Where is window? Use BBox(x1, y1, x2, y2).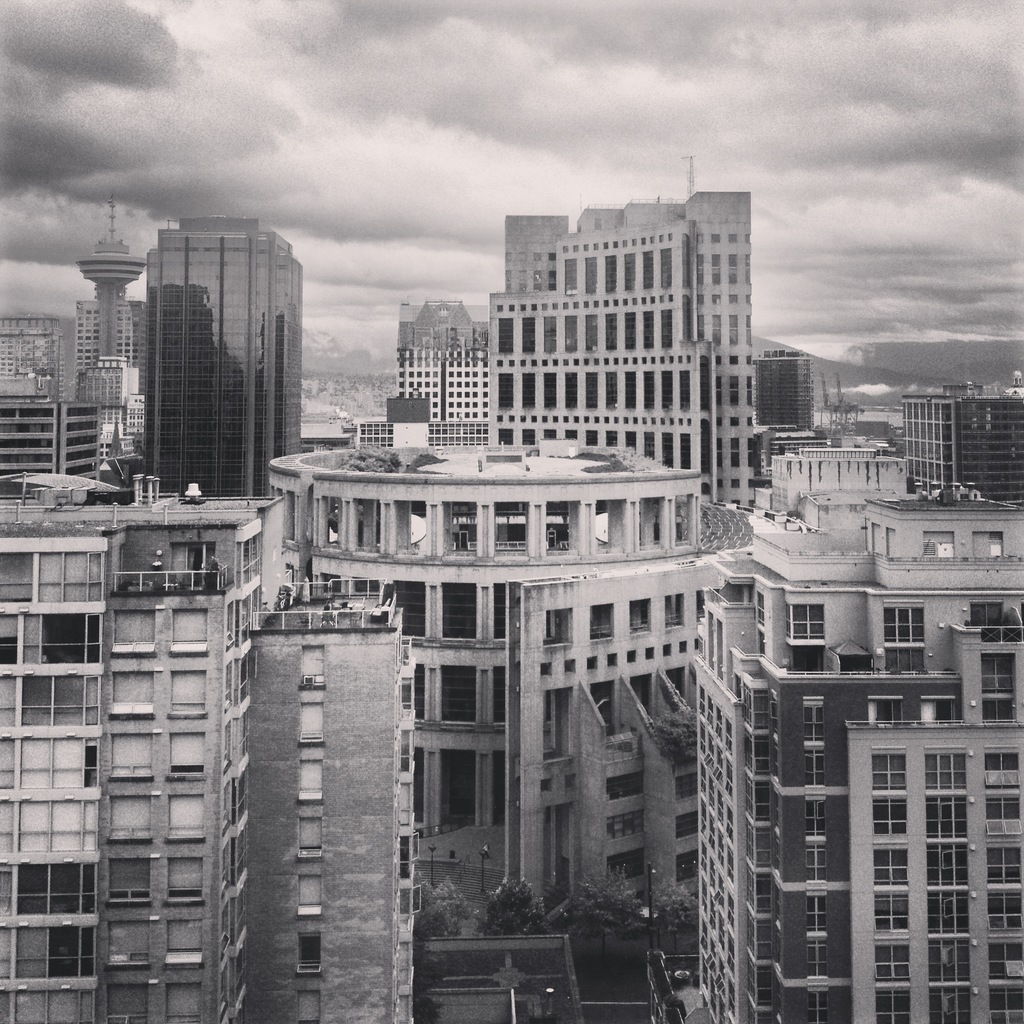
BBox(100, 790, 143, 853).
